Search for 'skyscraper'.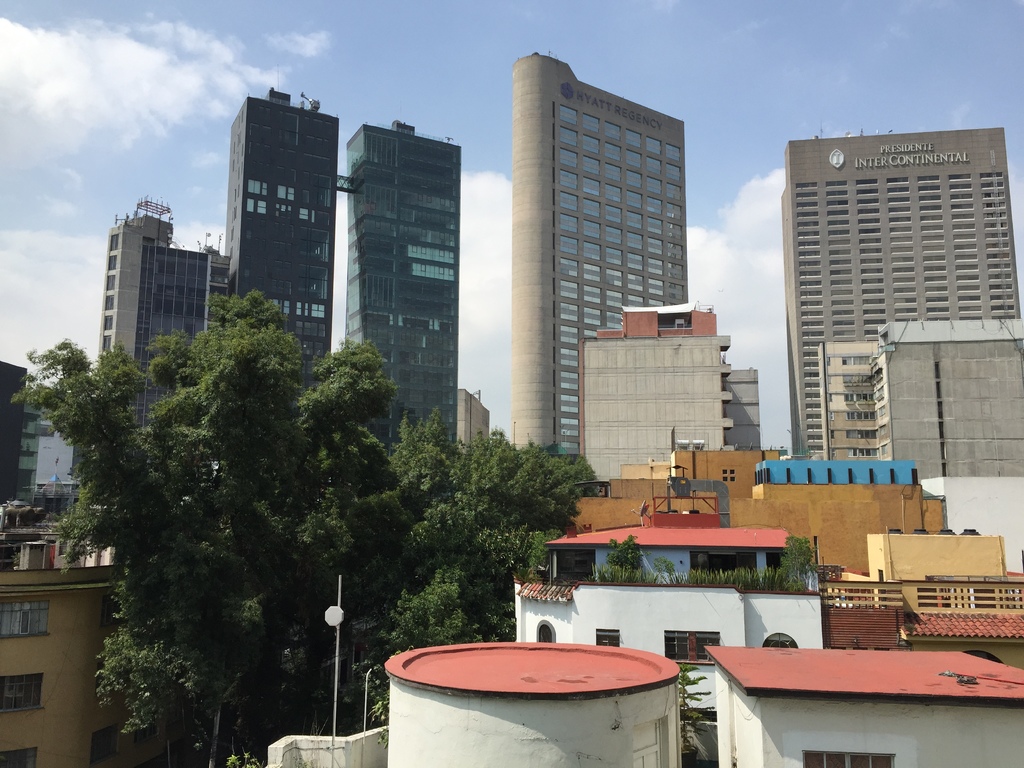
Found at detection(340, 109, 456, 465).
